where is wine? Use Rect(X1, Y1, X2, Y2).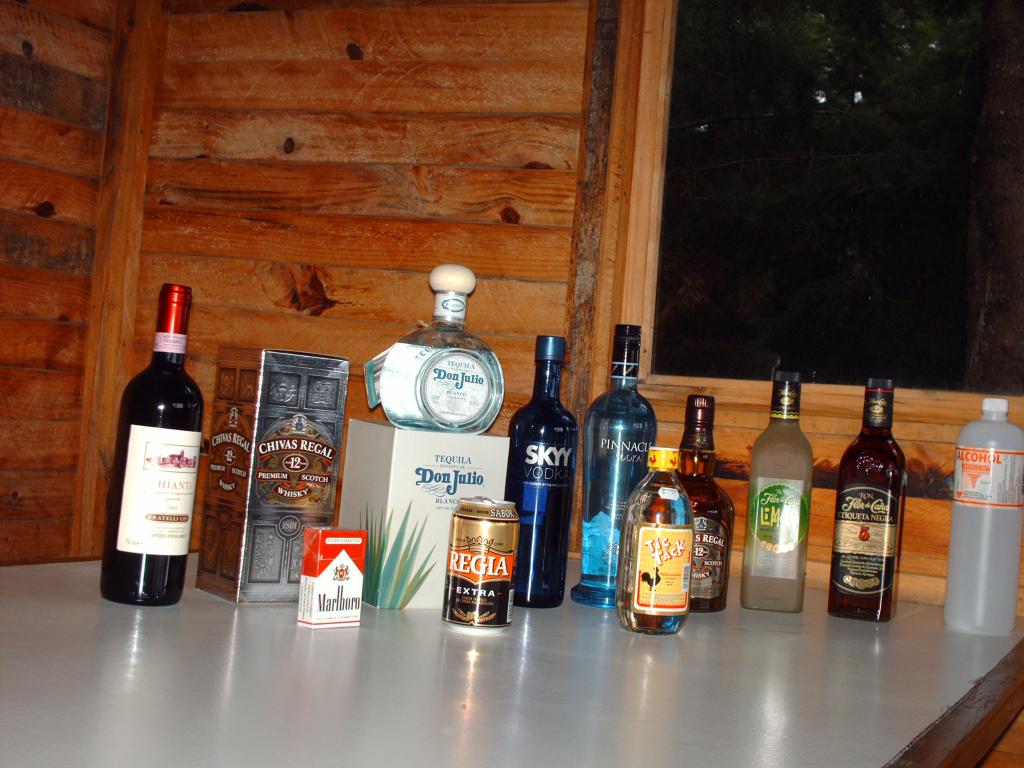
Rect(104, 284, 207, 597).
